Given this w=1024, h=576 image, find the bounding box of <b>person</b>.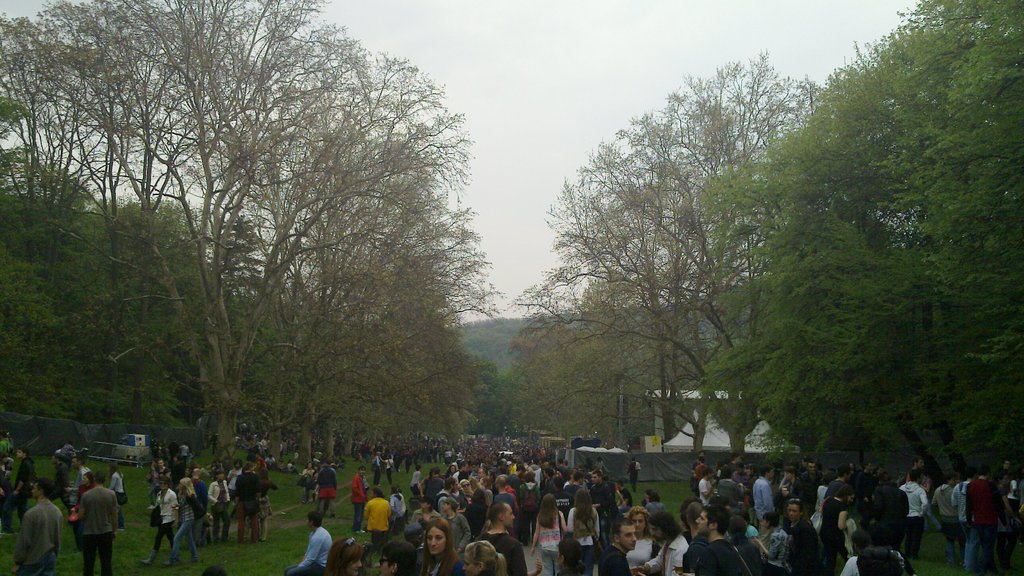
locate(294, 509, 334, 575).
